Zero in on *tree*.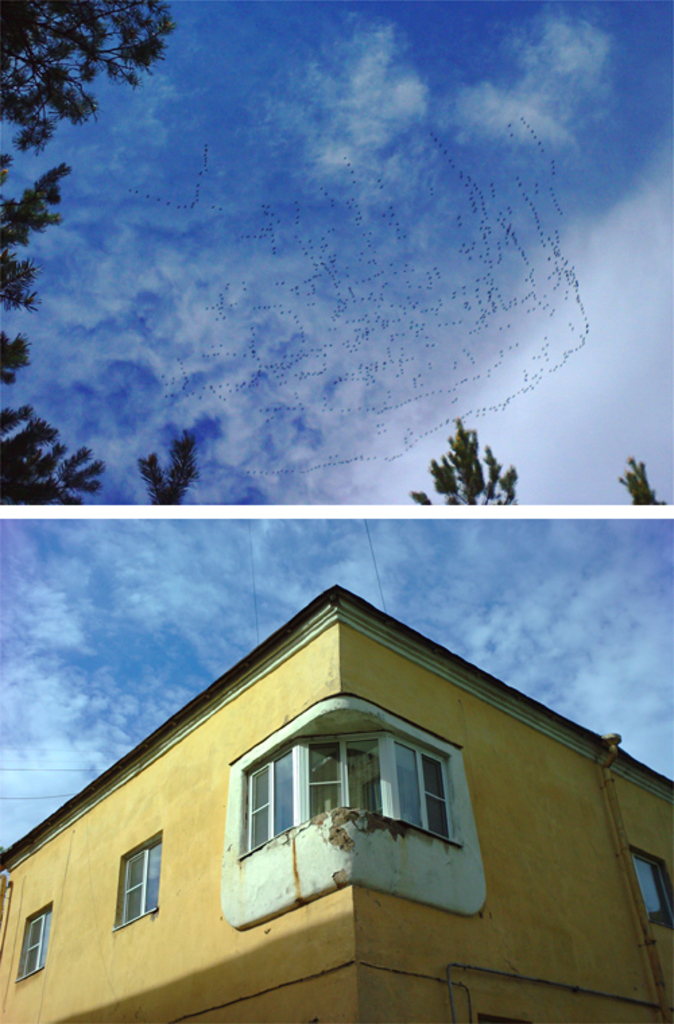
Zeroed in: <box>131,419,208,496</box>.
